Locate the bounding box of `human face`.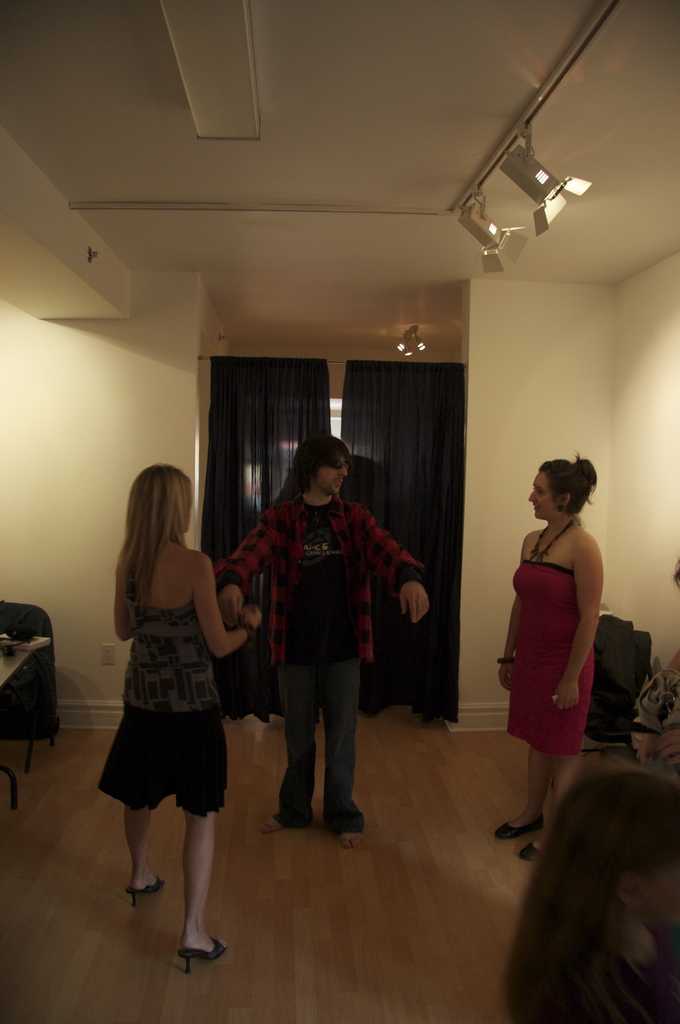
Bounding box: [528, 466, 560, 515].
